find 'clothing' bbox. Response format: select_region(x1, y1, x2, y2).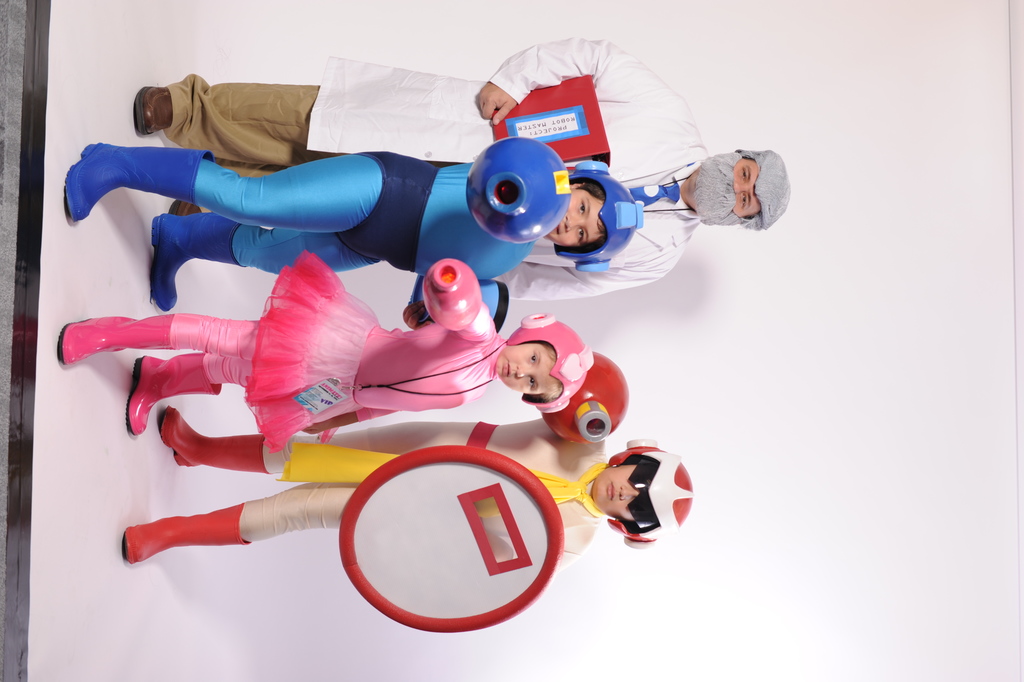
select_region(240, 412, 608, 572).
